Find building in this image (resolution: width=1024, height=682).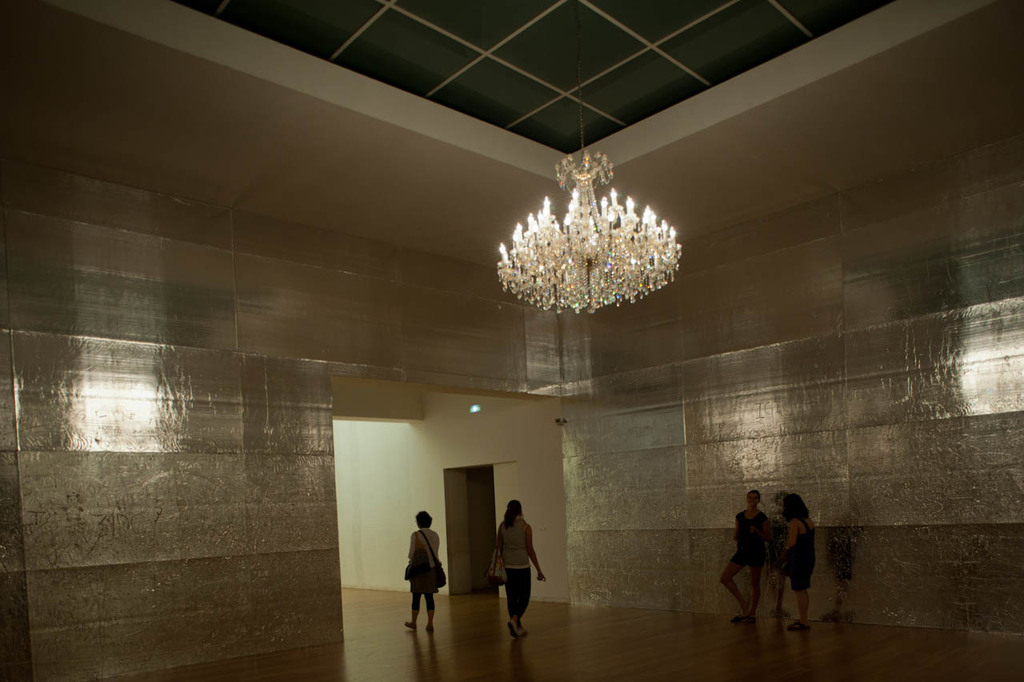
[left=0, top=0, right=1023, bottom=681].
